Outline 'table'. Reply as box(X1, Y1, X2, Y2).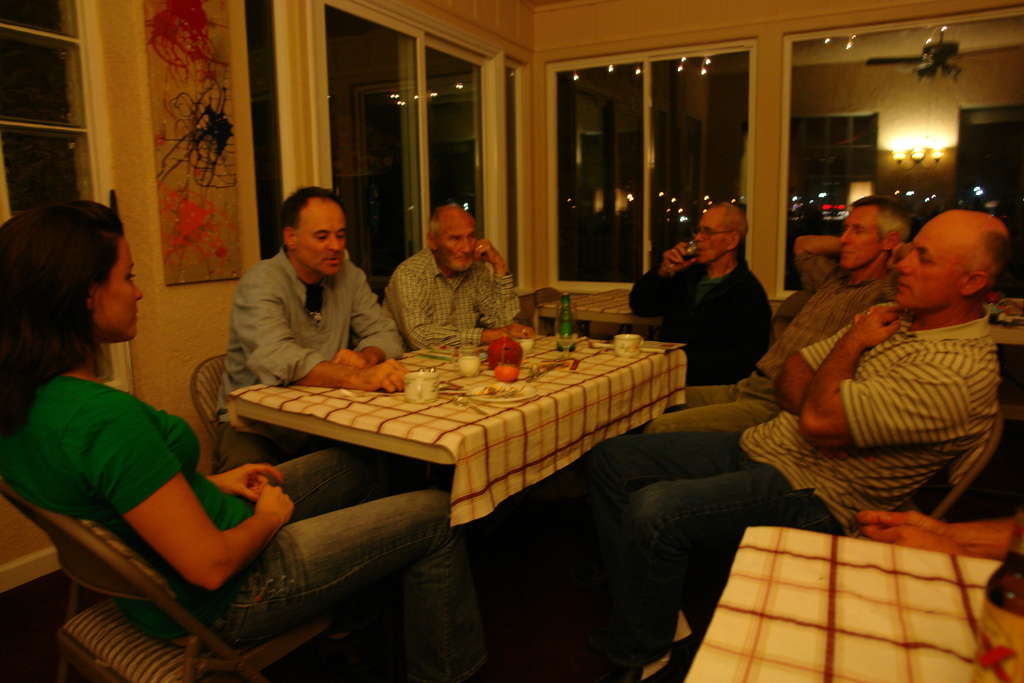
box(985, 304, 1023, 348).
